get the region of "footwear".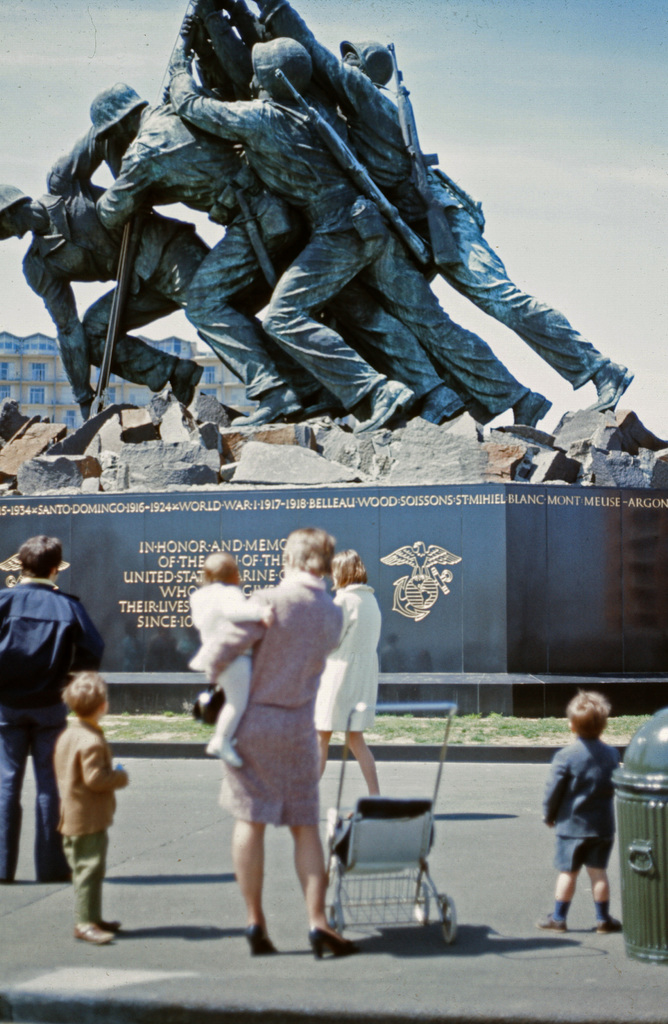
227, 394, 313, 427.
